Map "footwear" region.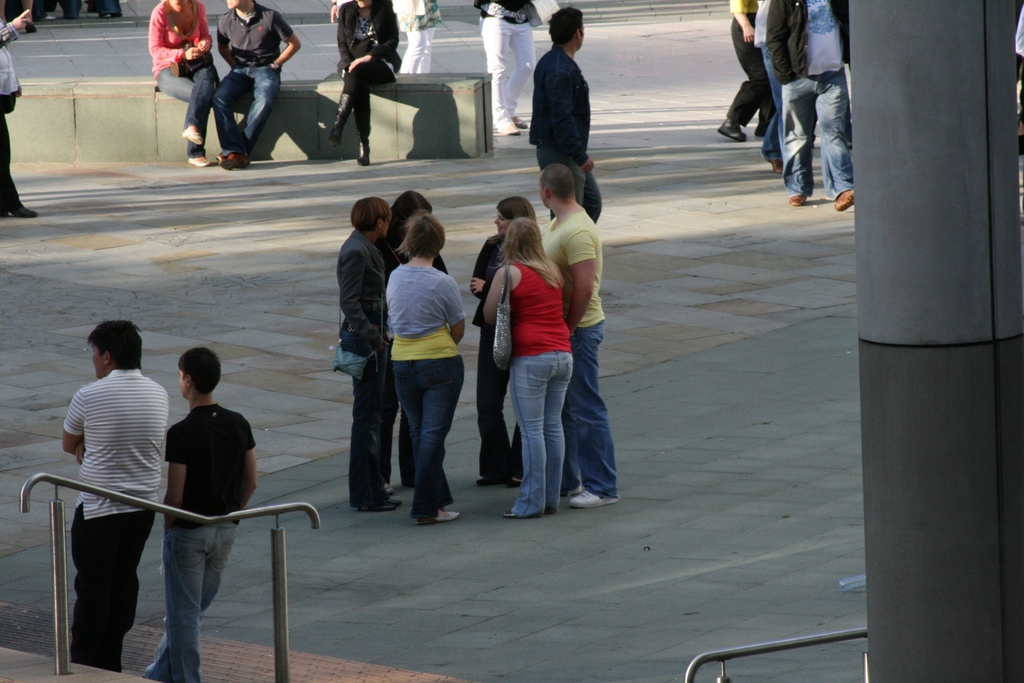
Mapped to x1=790, y1=195, x2=806, y2=206.
